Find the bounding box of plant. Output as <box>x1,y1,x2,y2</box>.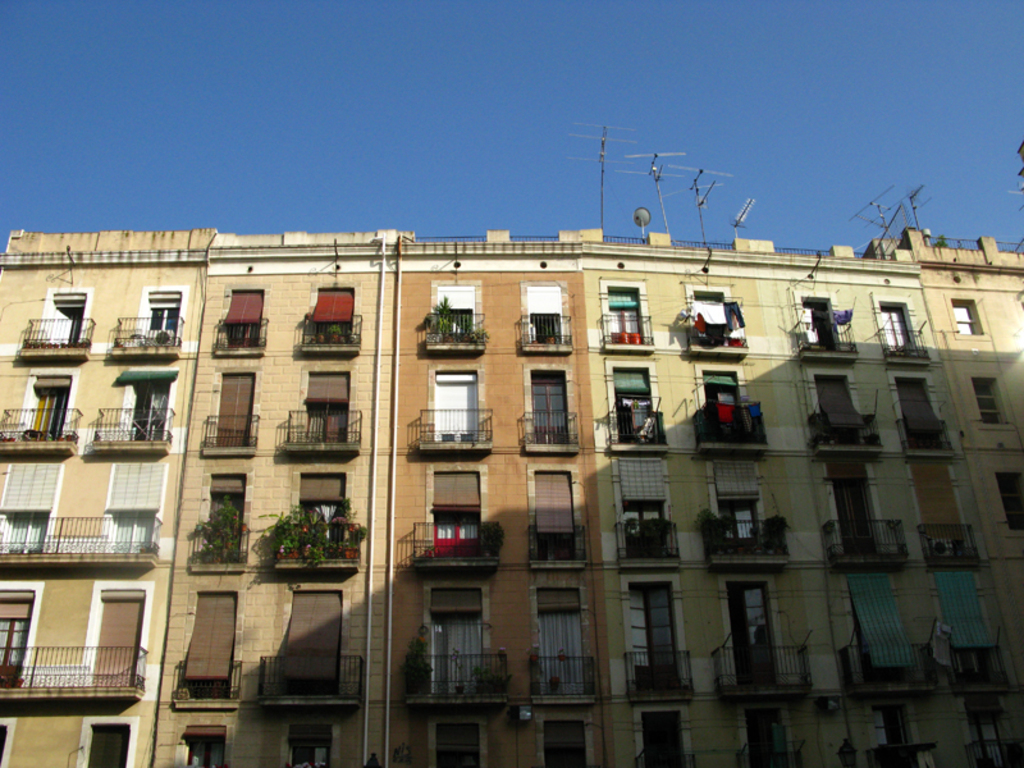
<box>447,644,466,689</box>.
